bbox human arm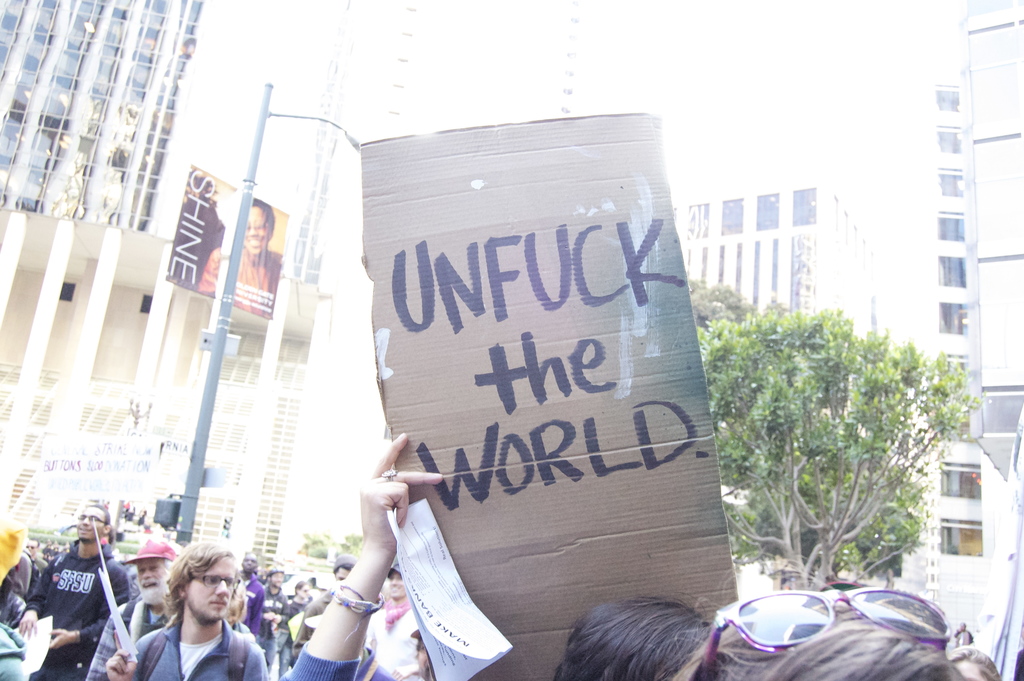
(left=45, top=580, right=129, bottom=652)
